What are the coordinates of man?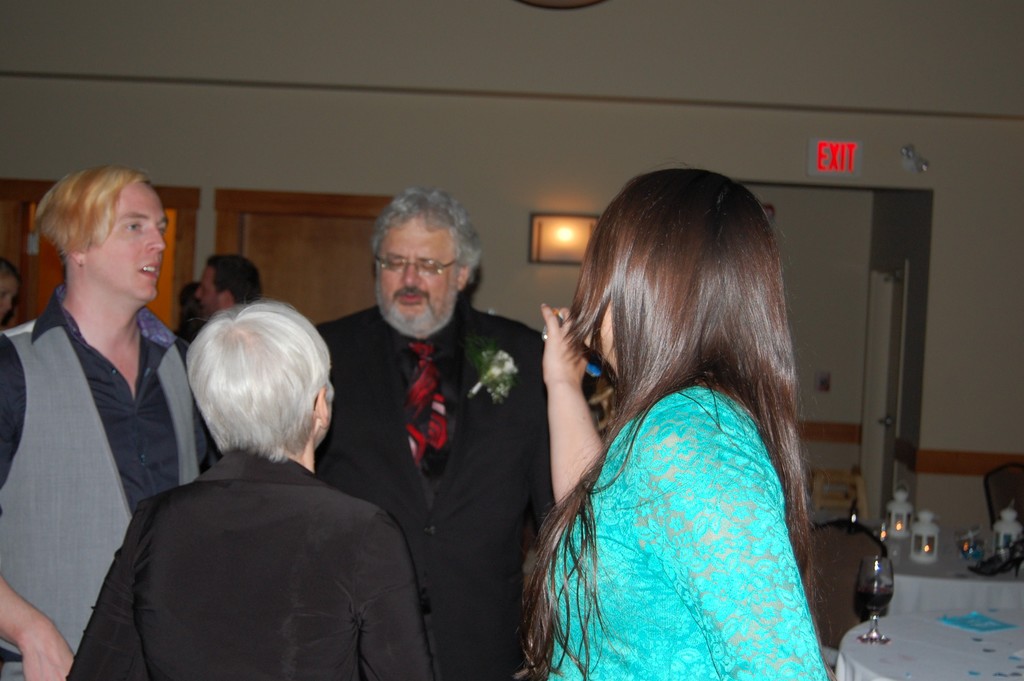
<bbox>11, 192, 322, 653</bbox>.
